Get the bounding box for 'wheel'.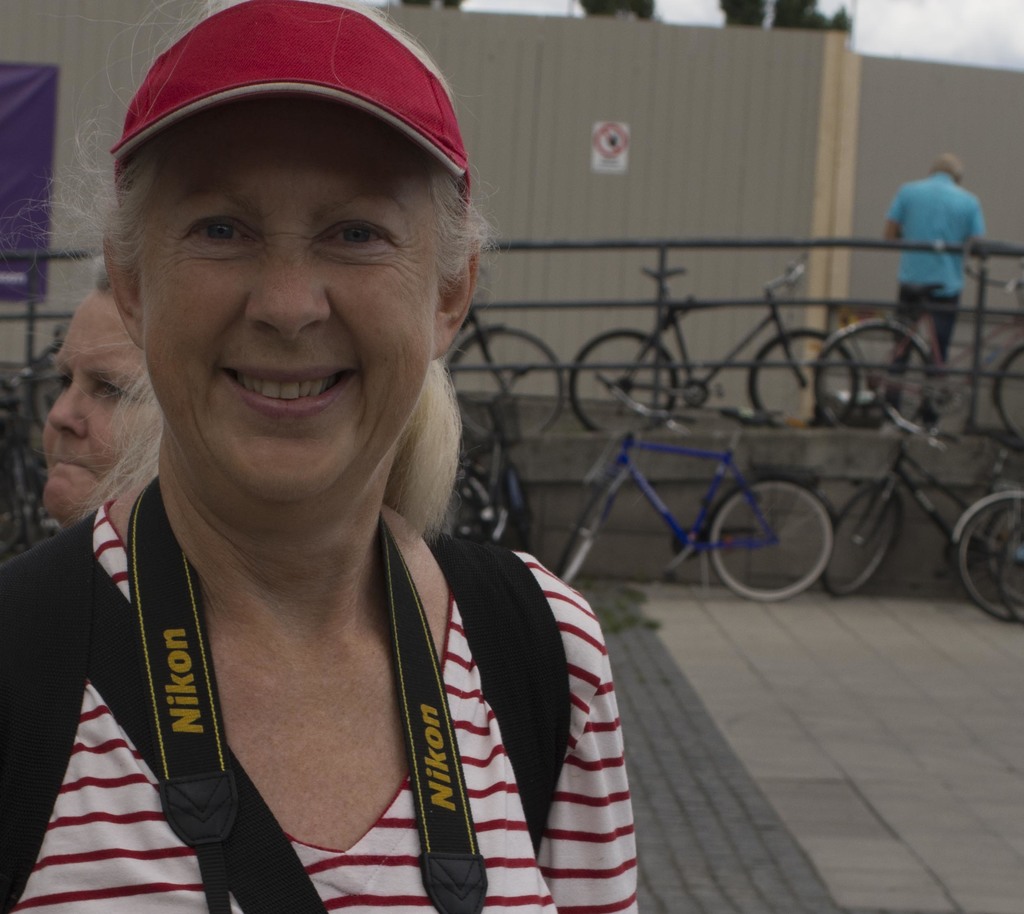
box=[996, 347, 1023, 437].
